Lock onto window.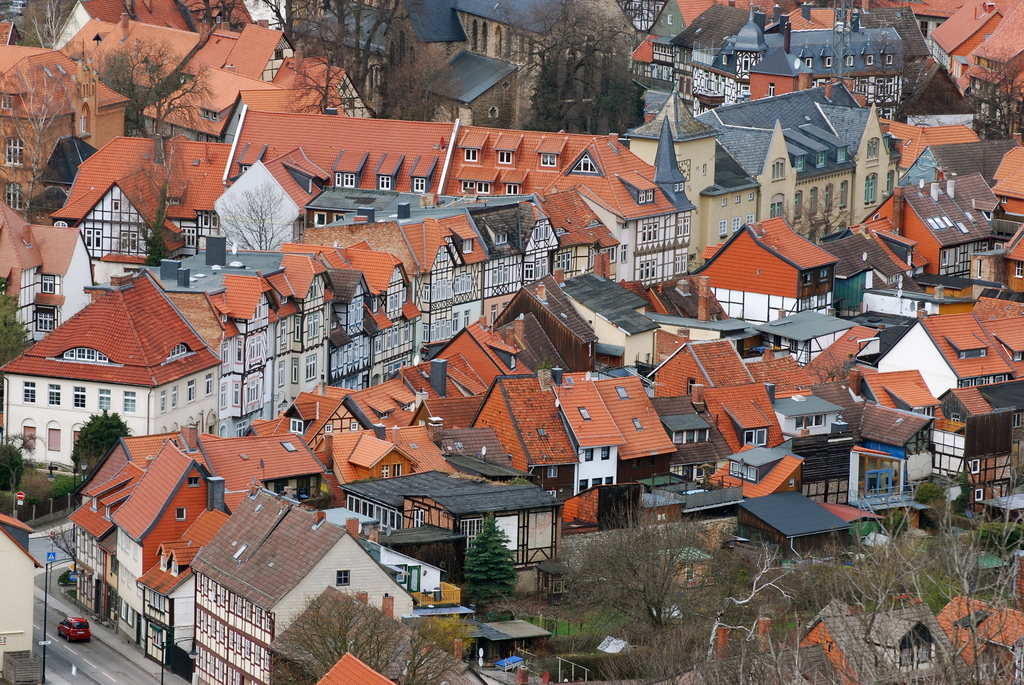
Locked: bbox=[673, 429, 713, 447].
